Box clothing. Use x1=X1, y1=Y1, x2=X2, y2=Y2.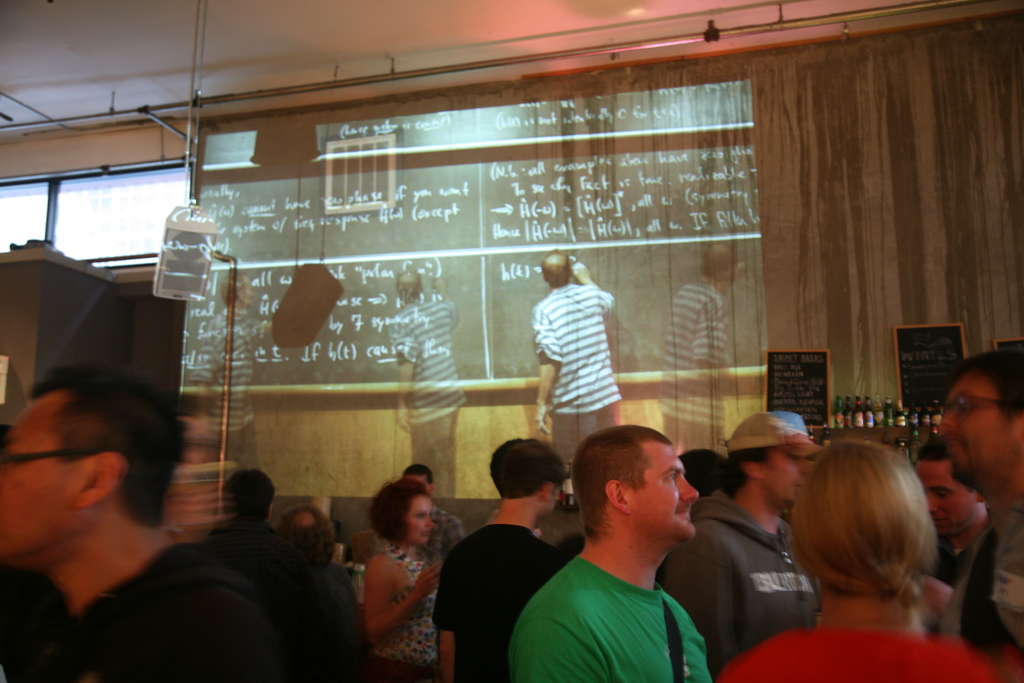
x1=188, y1=310, x2=264, y2=466.
